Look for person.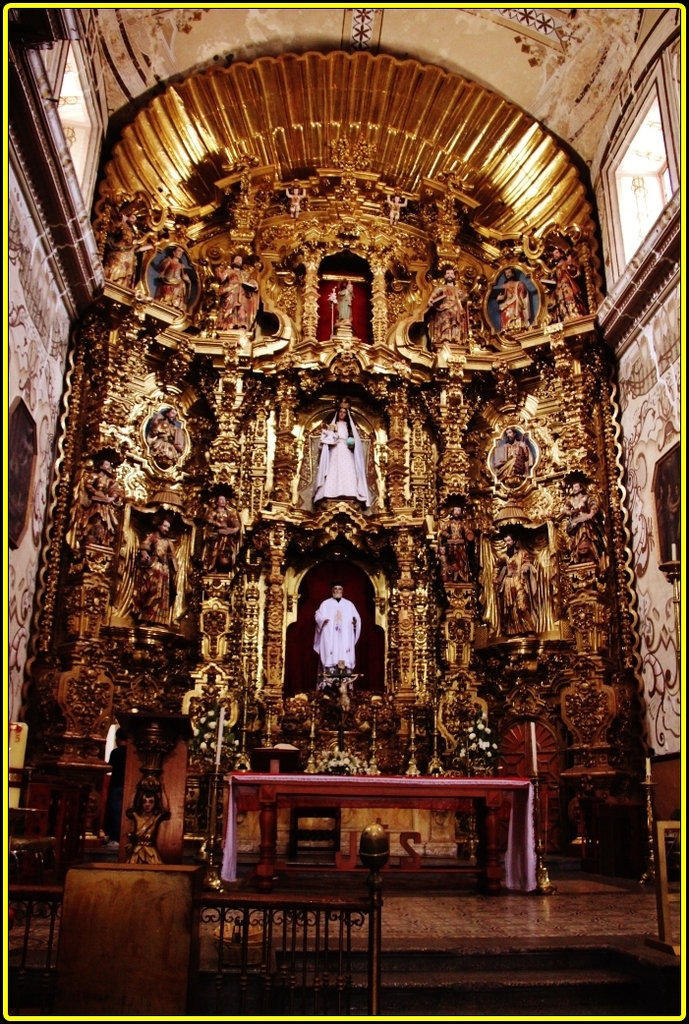
Found: <box>209,496,242,563</box>.
